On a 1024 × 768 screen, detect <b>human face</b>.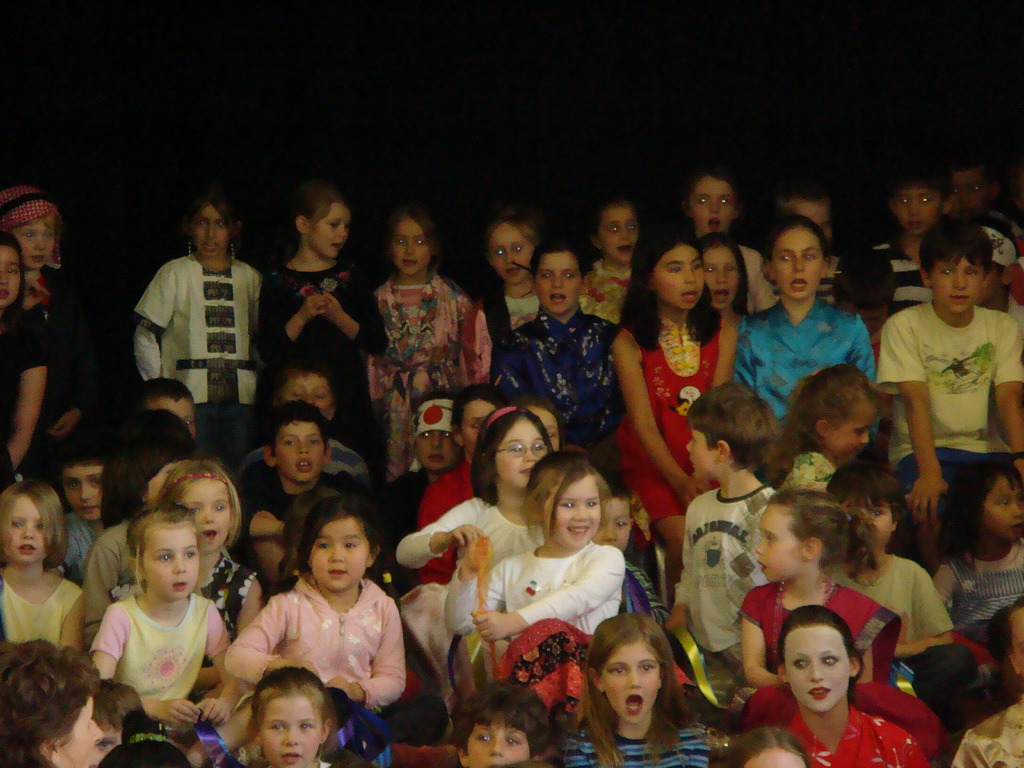
bbox=(194, 201, 231, 258).
